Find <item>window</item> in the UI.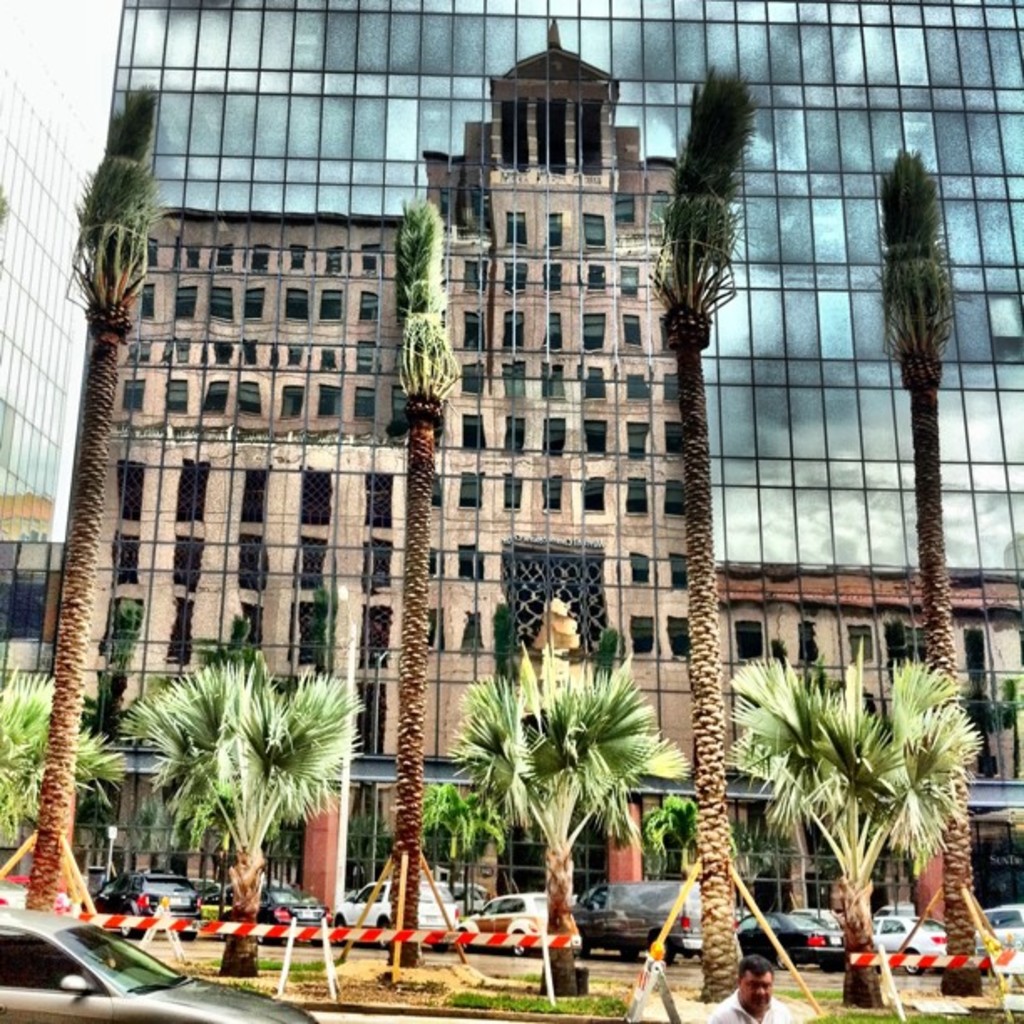
UI element at 504, 472, 525, 509.
